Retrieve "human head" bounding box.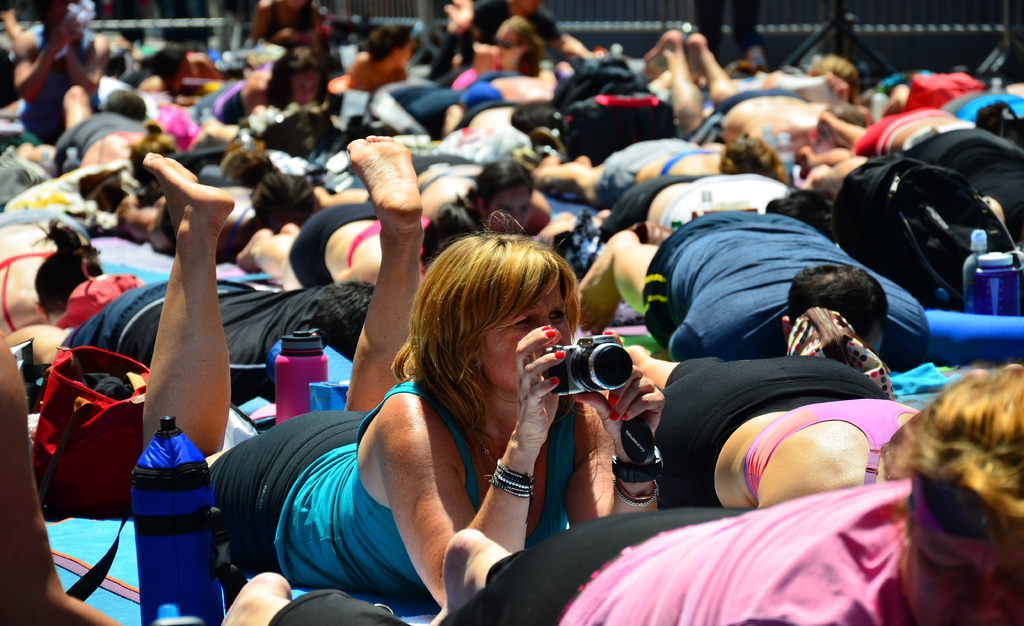
Bounding box: x1=902, y1=364, x2=1023, y2=625.
